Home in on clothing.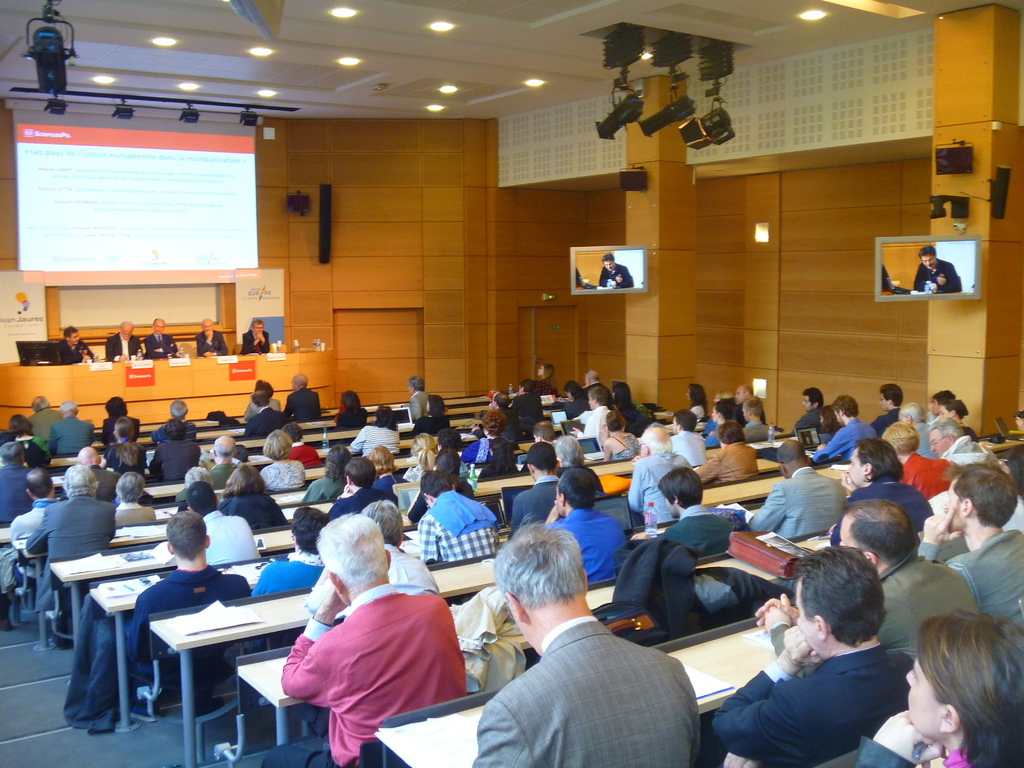
Homed in at [687,436,753,487].
